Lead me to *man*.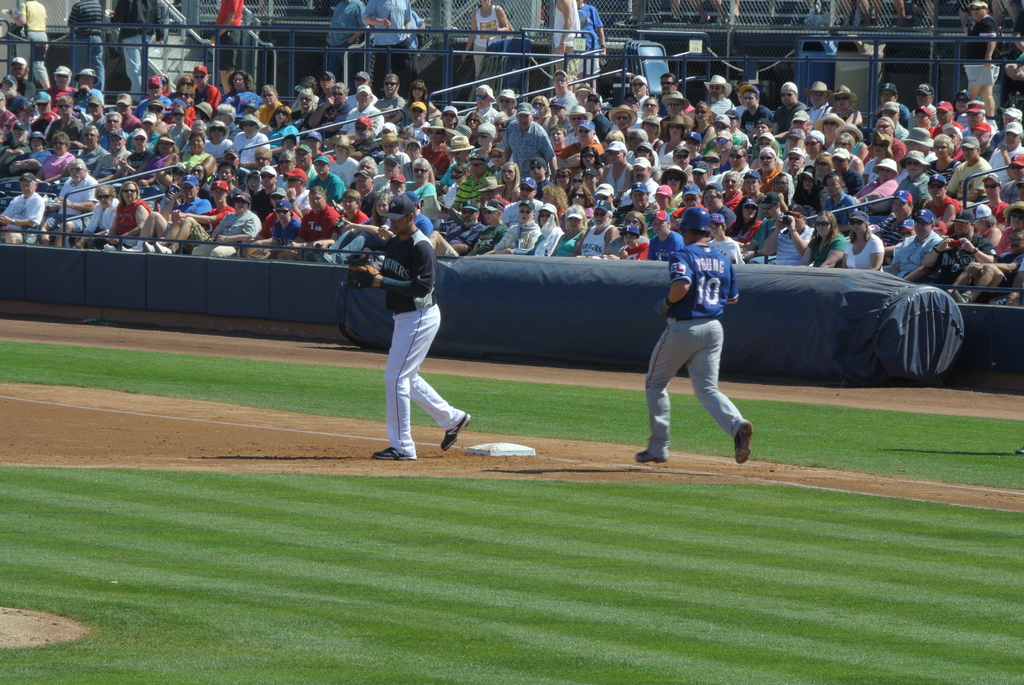
Lead to Rect(876, 81, 902, 116).
